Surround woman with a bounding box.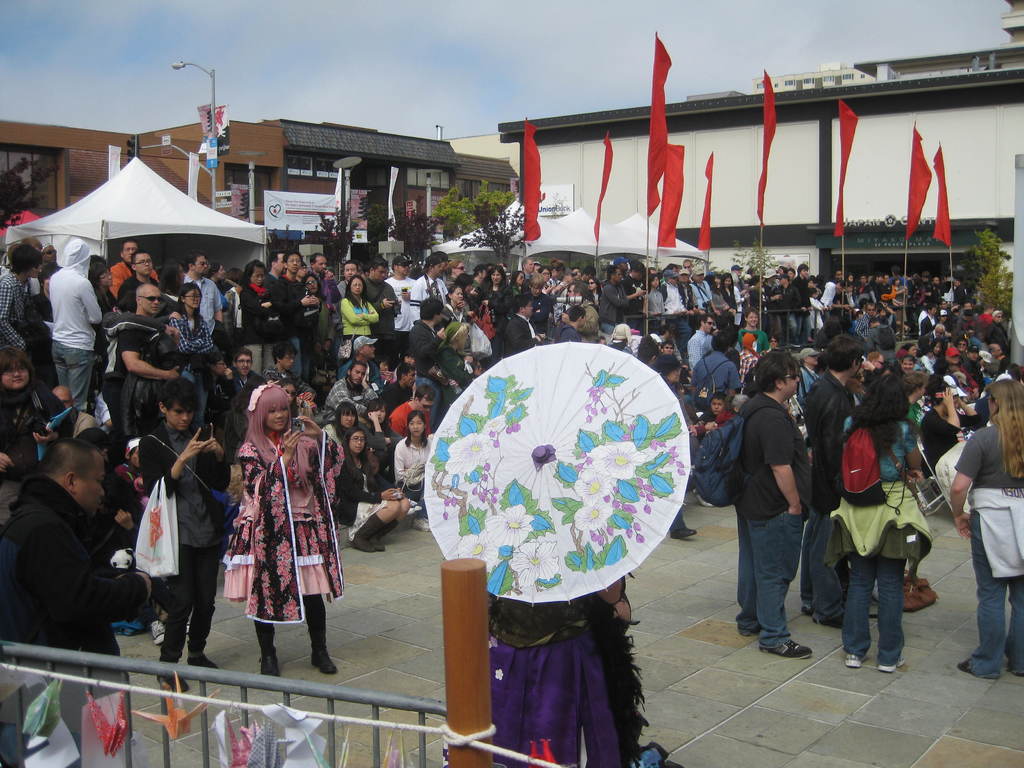
region(831, 374, 924, 675).
